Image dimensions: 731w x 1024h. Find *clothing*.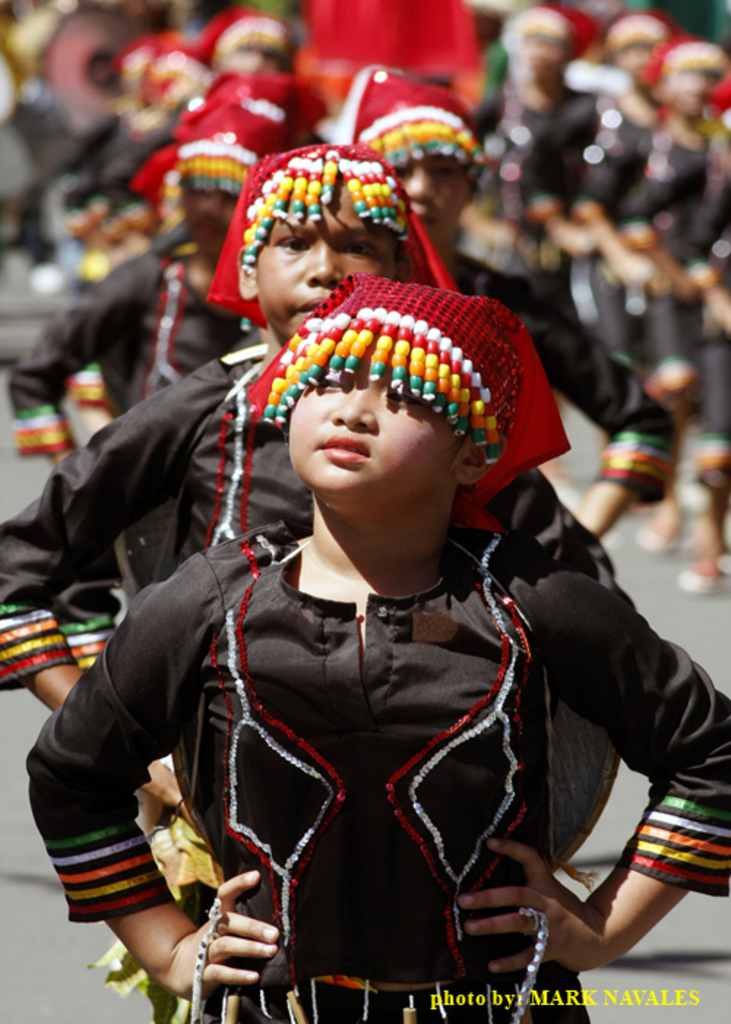
[437,238,690,496].
